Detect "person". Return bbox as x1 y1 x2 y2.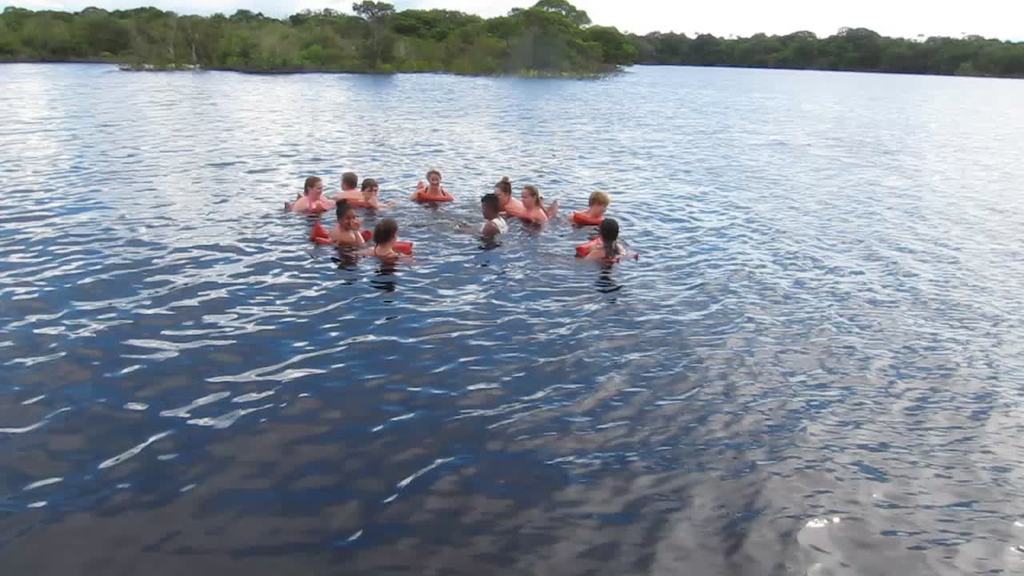
365 219 404 259.
